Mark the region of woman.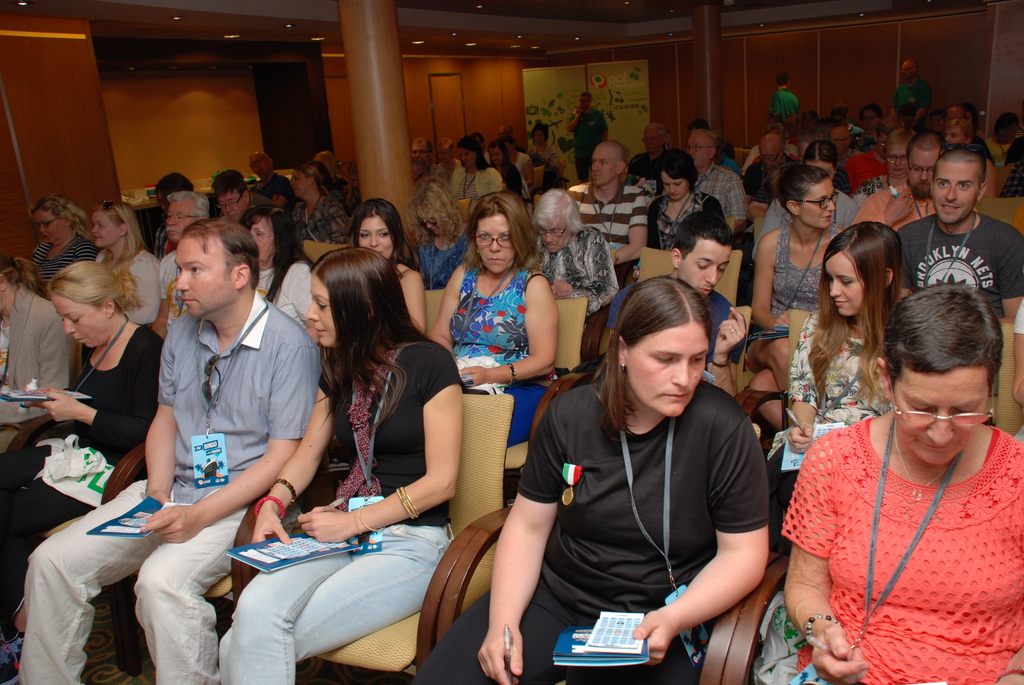
Region: box=[235, 203, 320, 333].
